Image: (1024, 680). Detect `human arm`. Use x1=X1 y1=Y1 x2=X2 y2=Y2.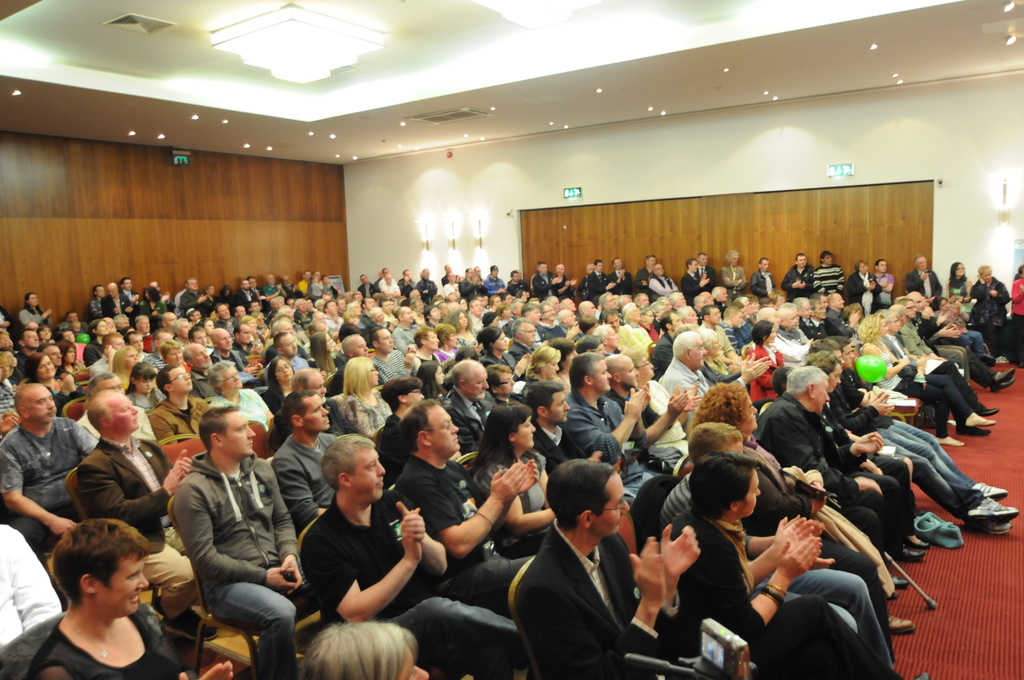
x1=412 y1=455 x2=529 y2=562.
